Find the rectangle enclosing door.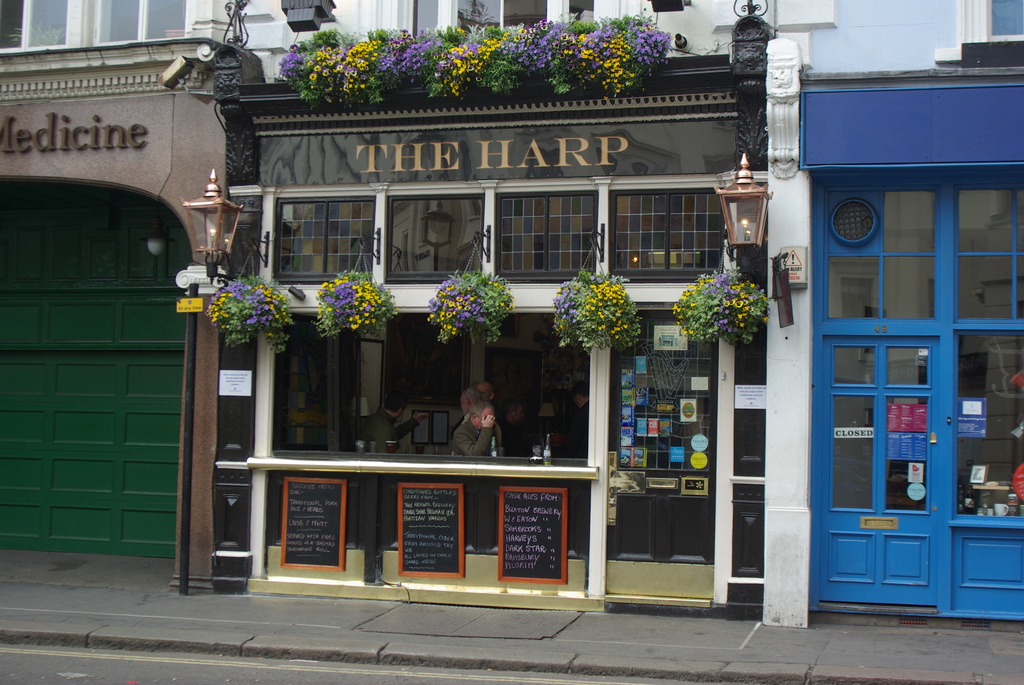
[x1=816, y1=127, x2=990, y2=611].
